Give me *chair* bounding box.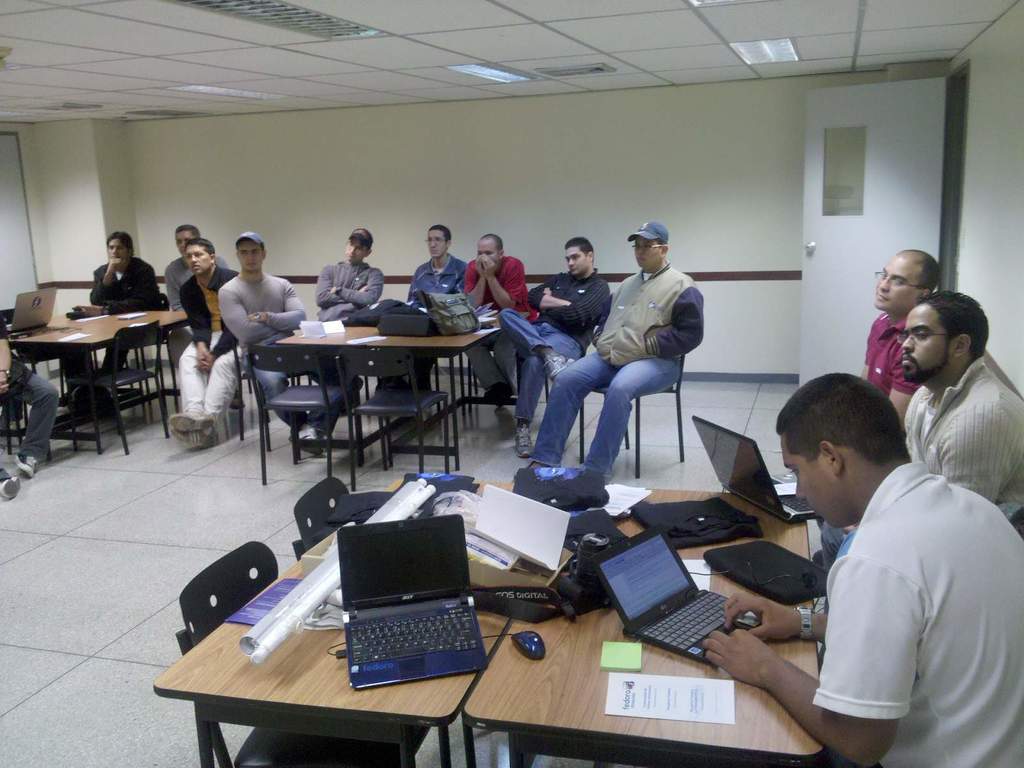
box(412, 346, 477, 414).
